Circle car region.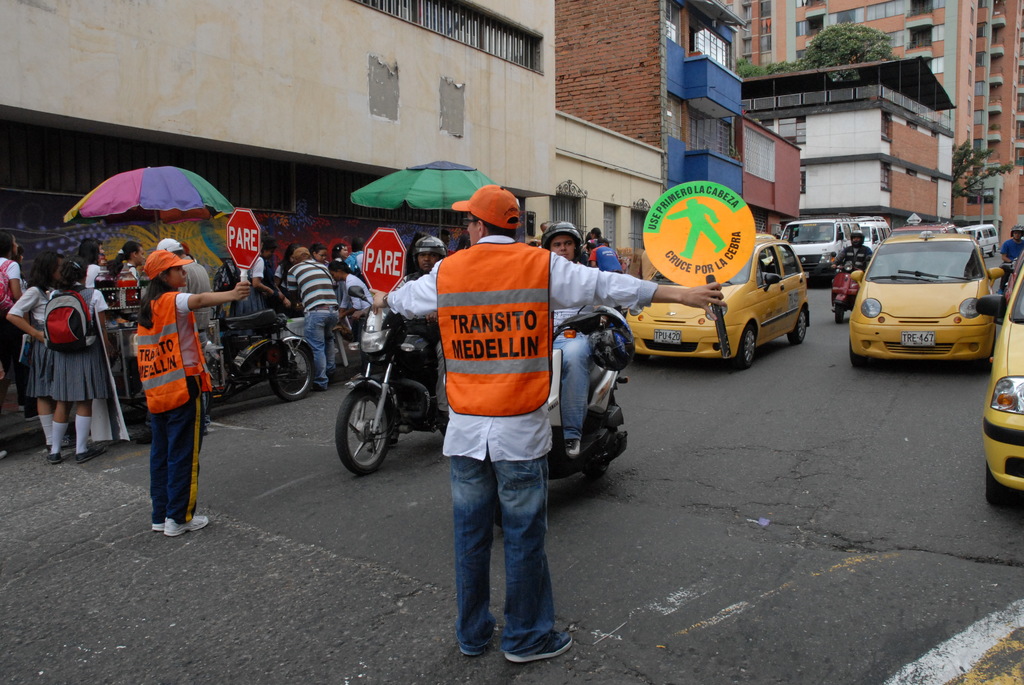
Region: <box>891,219,961,242</box>.
